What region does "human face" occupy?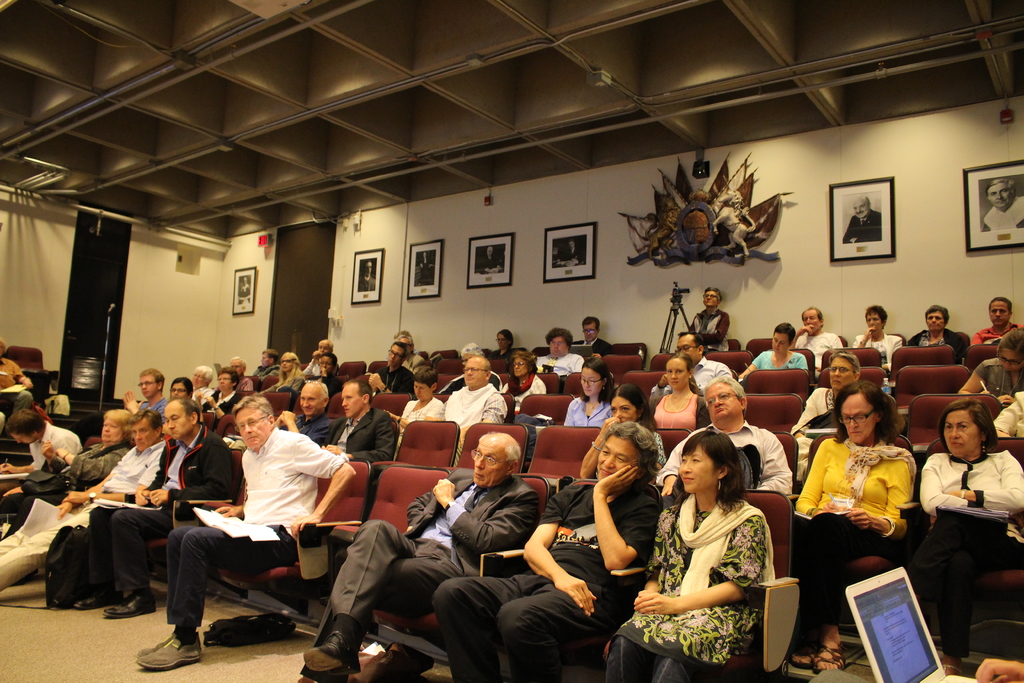
<box>100,416,122,443</box>.
